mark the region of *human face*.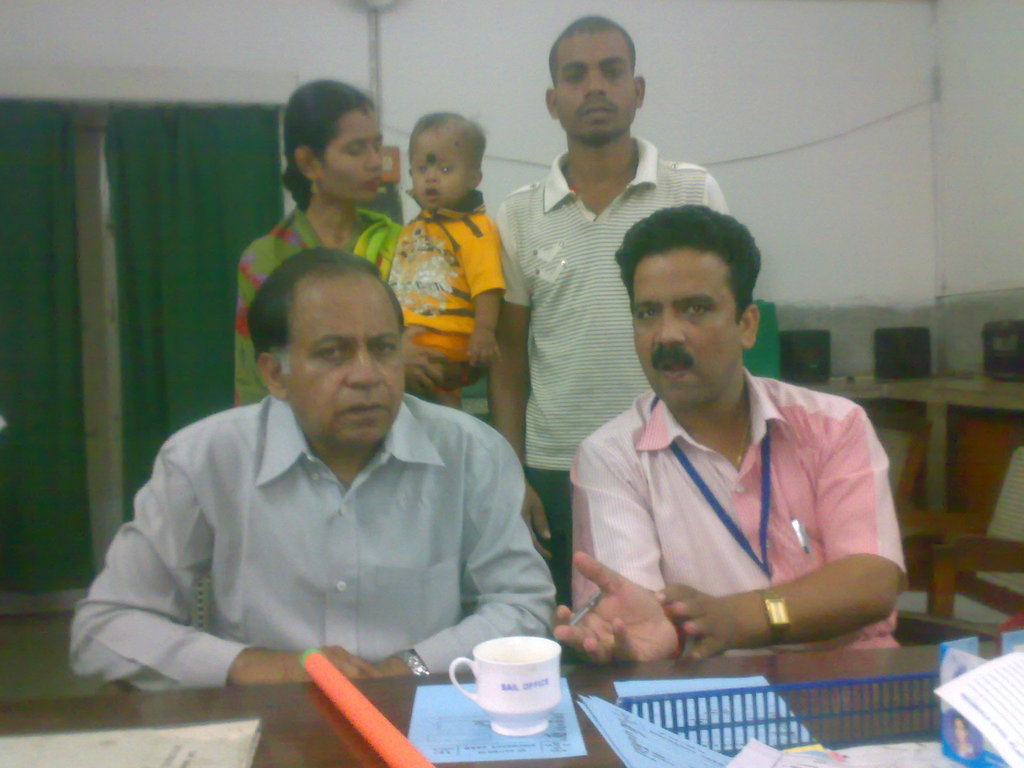
Region: {"left": 291, "top": 285, "right": 404, "bottom": 443}.
